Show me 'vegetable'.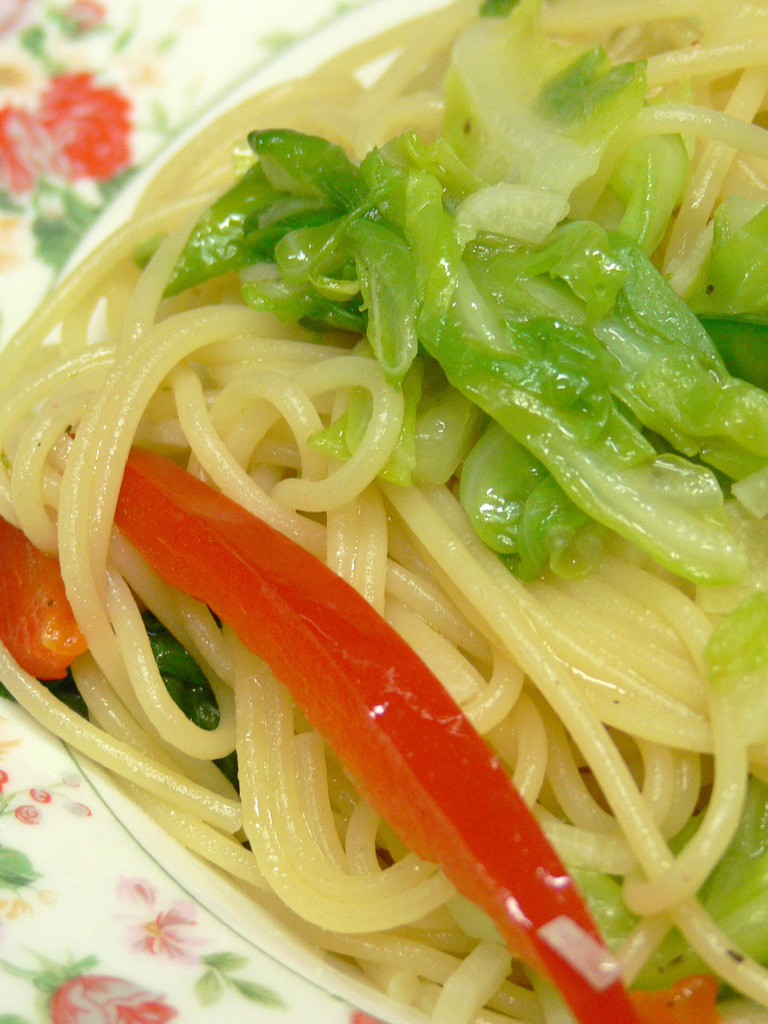
'vegetable' is here: pyautogui.locateOnScreen(156, 124, 468, 372).
